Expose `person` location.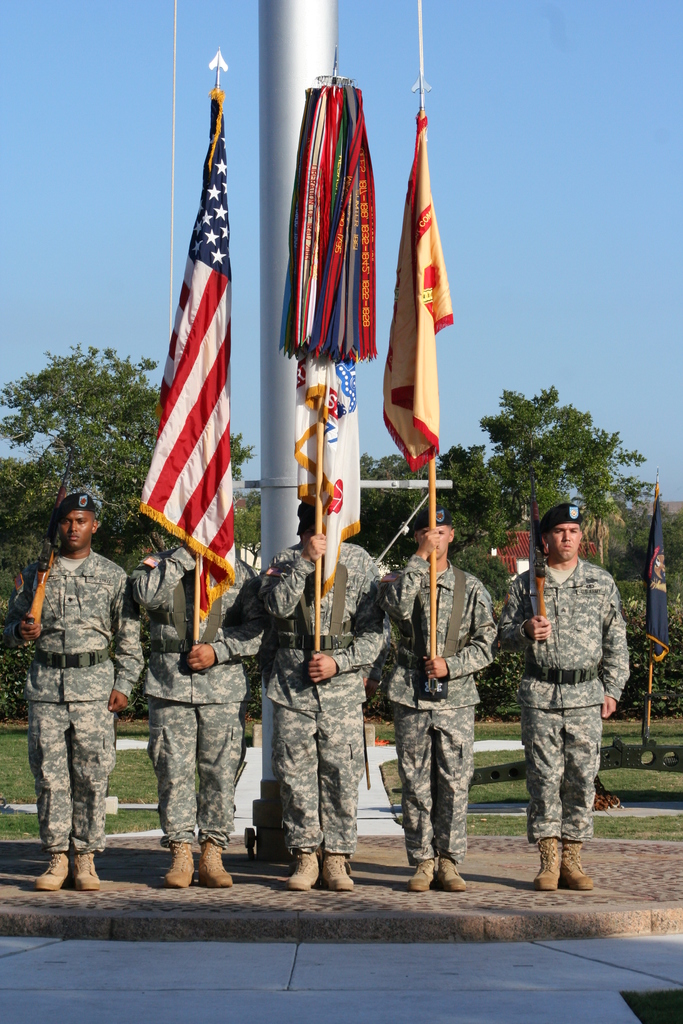
Exposed at select_region(0, 491, 149, 890).
